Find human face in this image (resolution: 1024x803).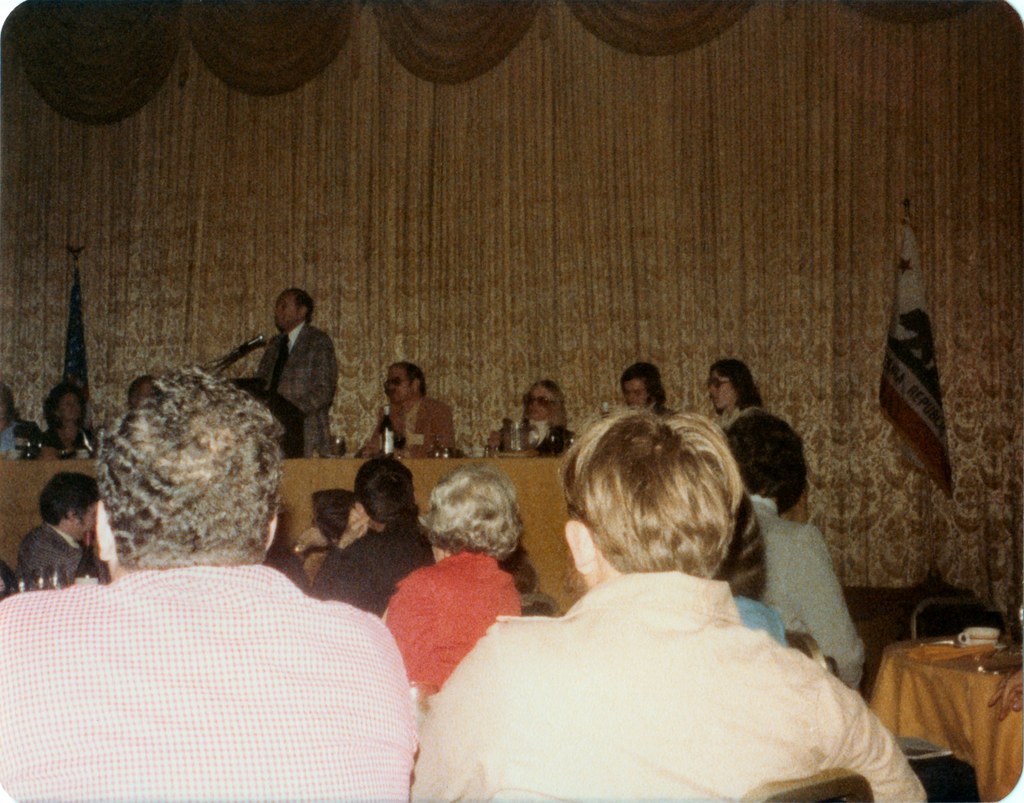
box(274, 296, 299, 332).
